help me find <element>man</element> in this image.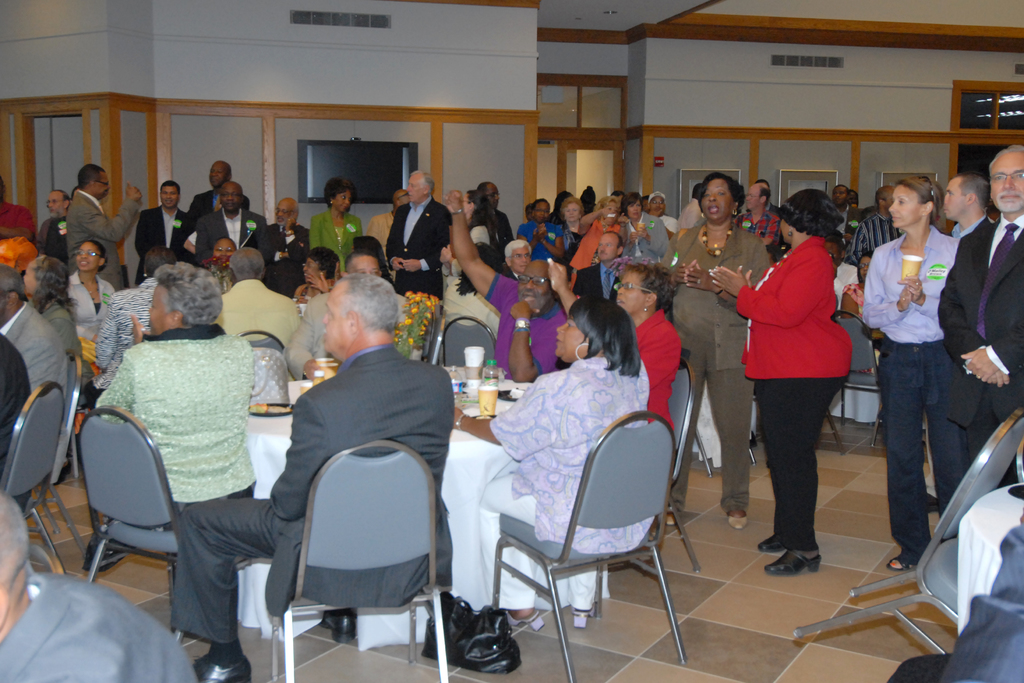
Found it: bbox=(0, 329, 27, 509).
